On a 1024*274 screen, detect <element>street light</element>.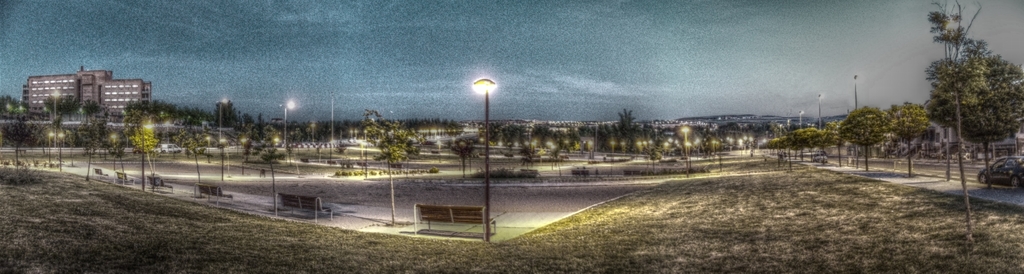
581:140:585:155.
